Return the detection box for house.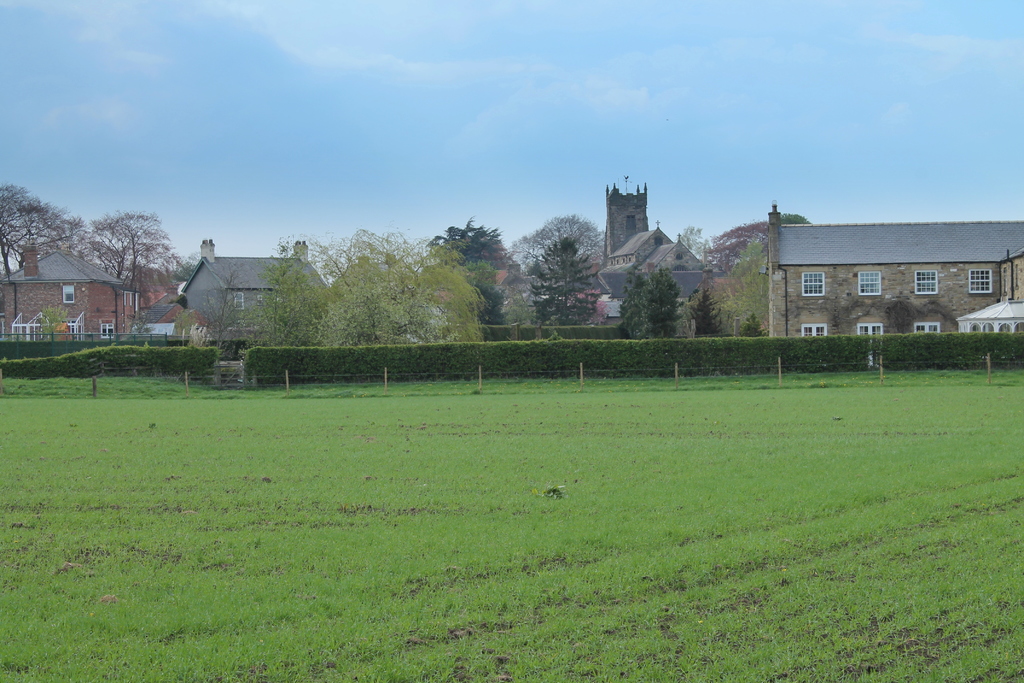
(x1=0, y1=248, x2=138, y2=342).
